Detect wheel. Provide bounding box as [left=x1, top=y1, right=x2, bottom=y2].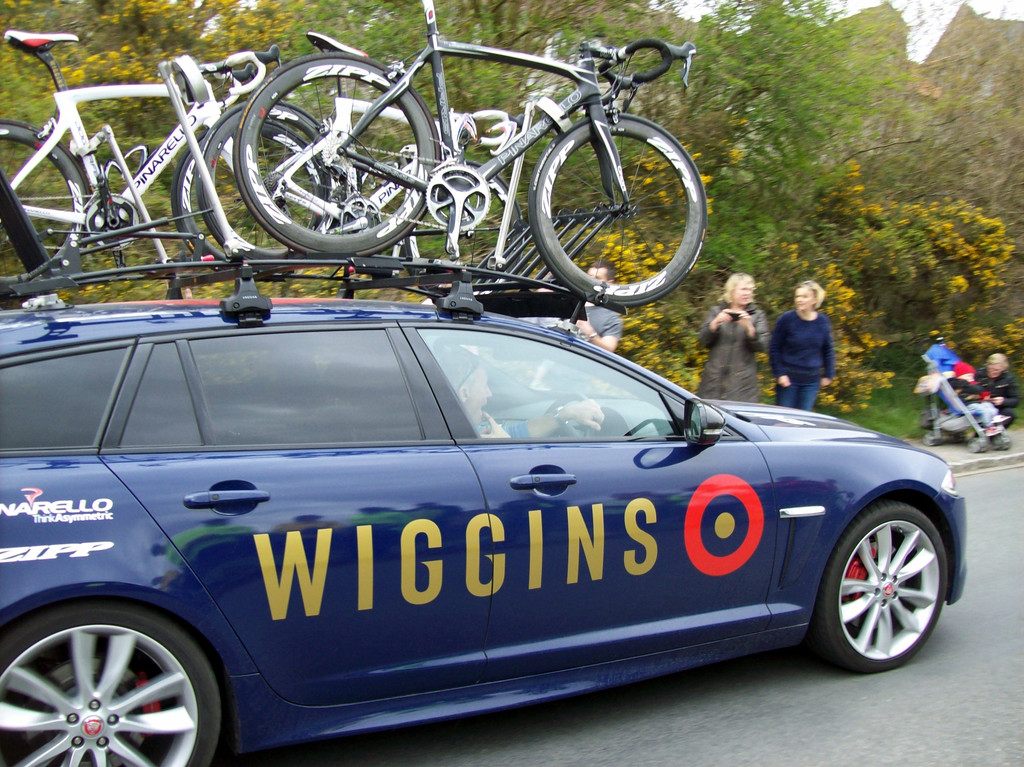
[left=9, top=608, right=223, bottom=761].
